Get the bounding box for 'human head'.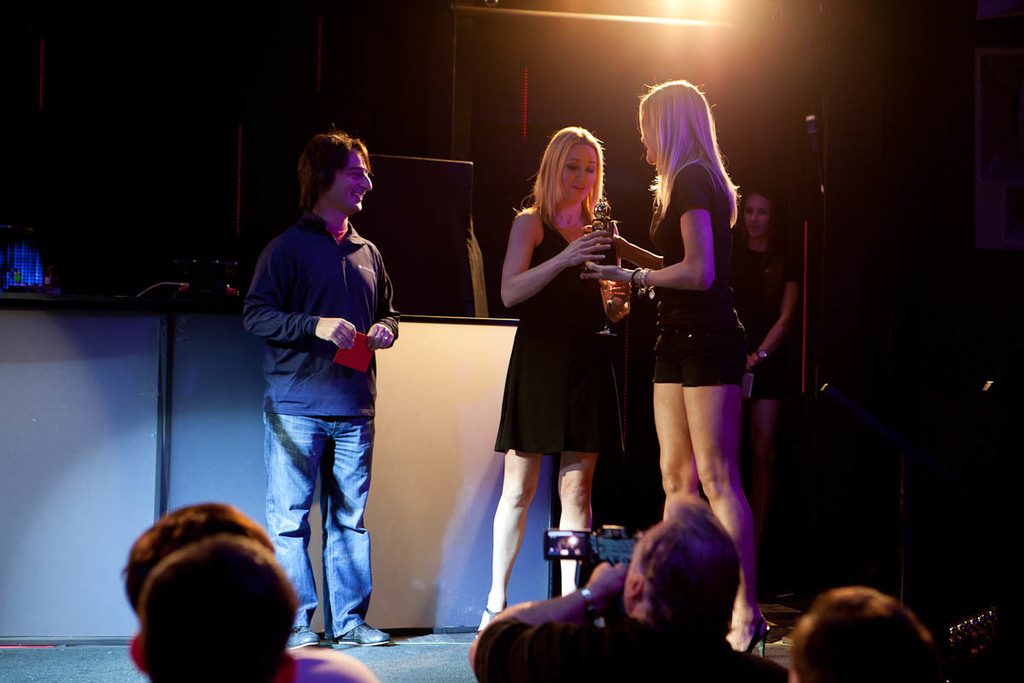
region(117, 504, 277, 623).
